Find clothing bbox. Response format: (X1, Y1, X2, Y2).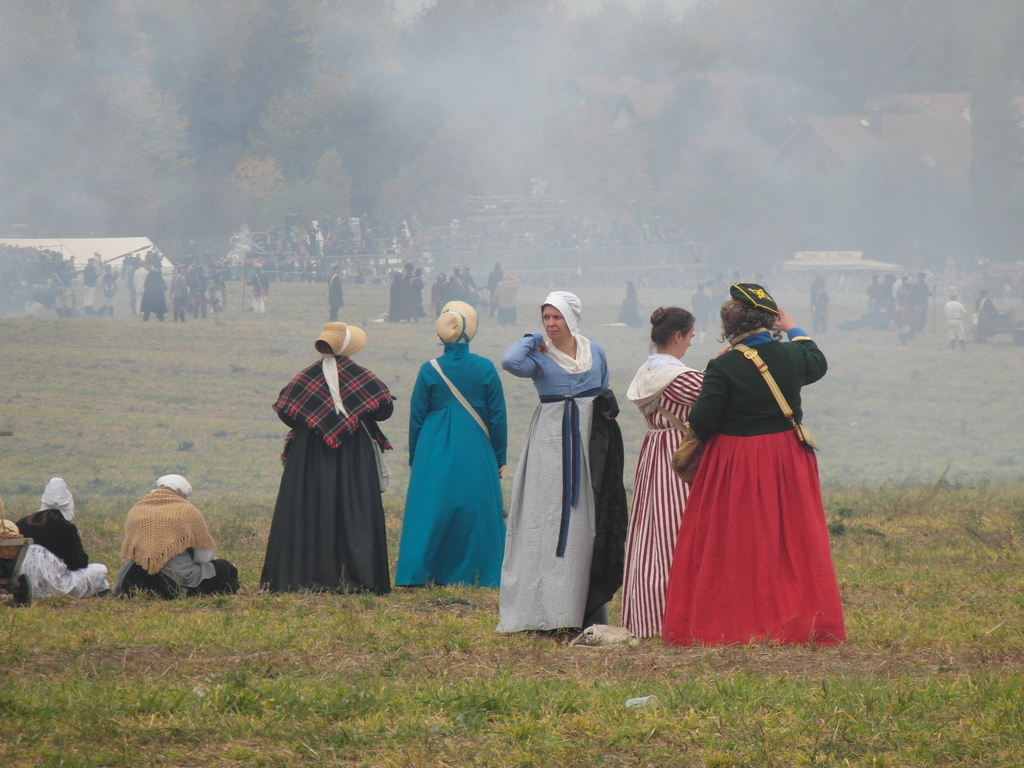
(190, 271, 204, 305).
